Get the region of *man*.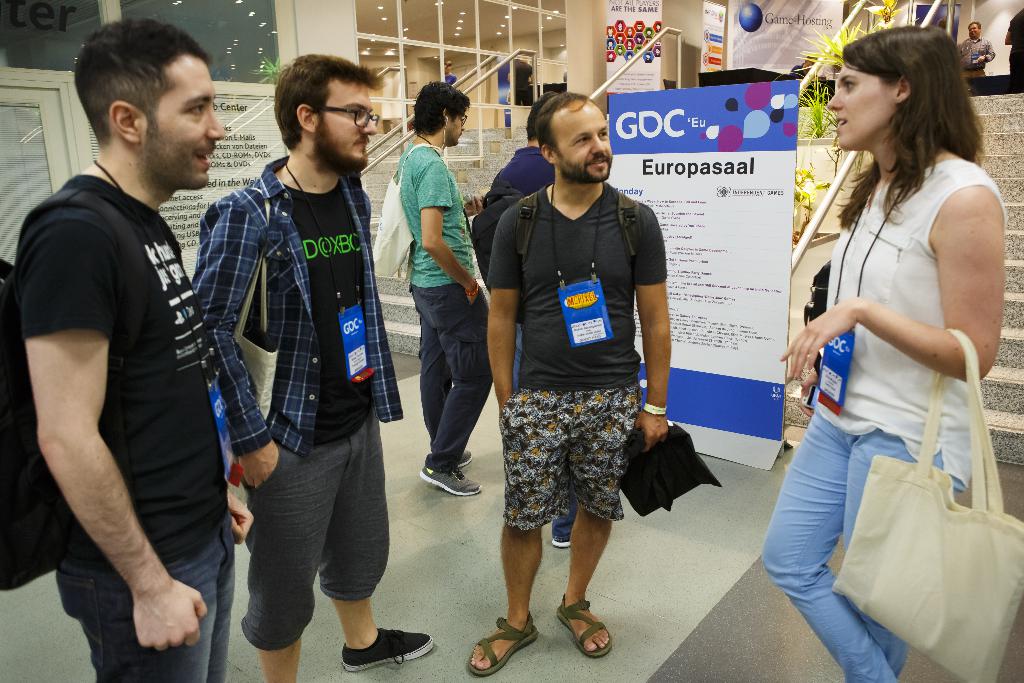
[508, 56, 535, 103].
